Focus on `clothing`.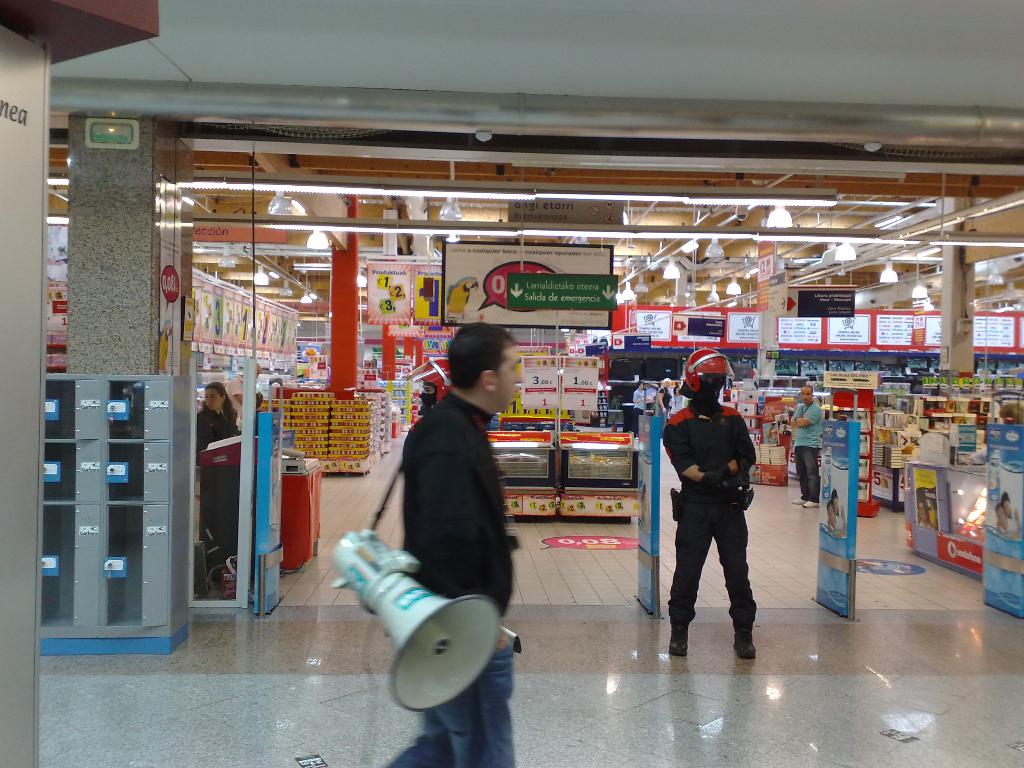
Focused at [x1=1011, y1=504, x2=1017, y2=522].
